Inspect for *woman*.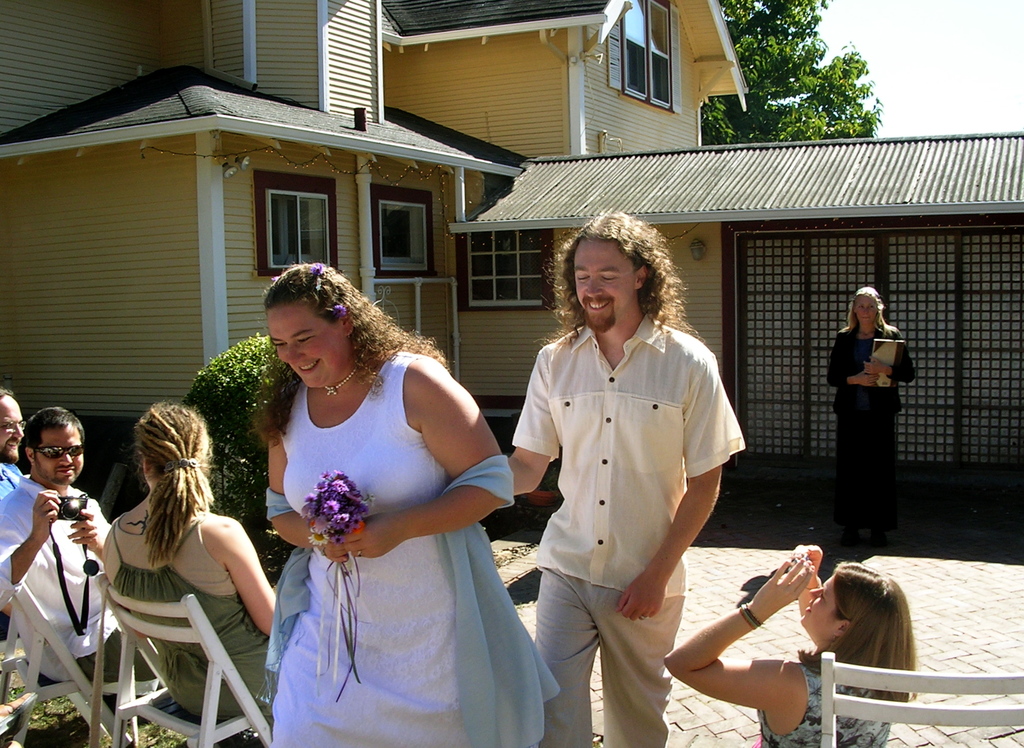
Inspection: (x1=825, y1=286, x2=916, y2=506).
